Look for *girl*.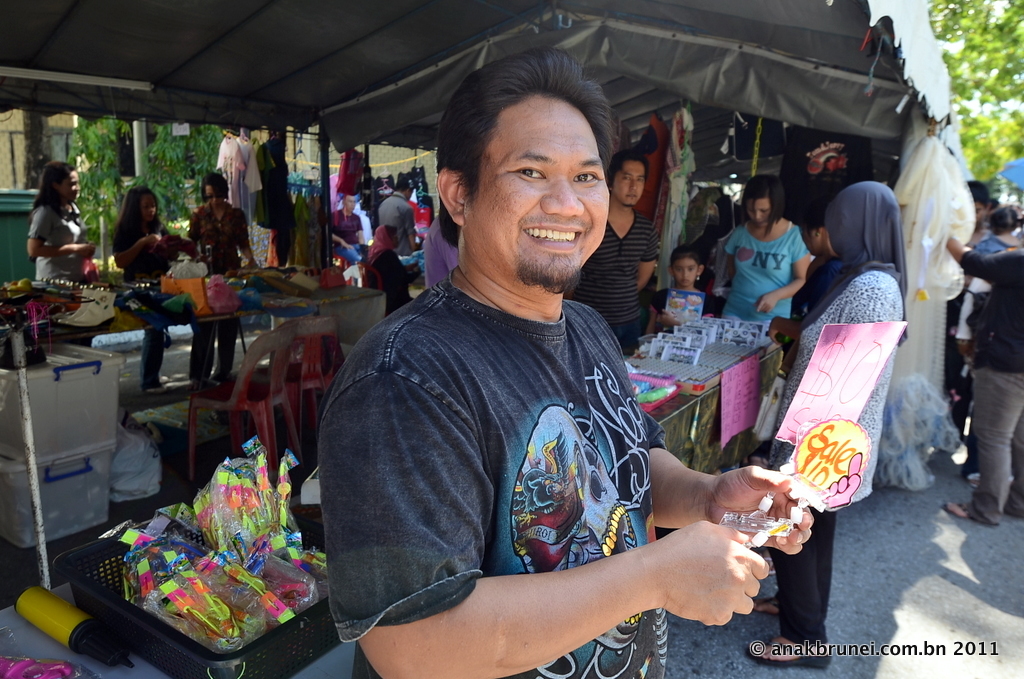
Found: left=647, top=251, right=717, bottom=334.
